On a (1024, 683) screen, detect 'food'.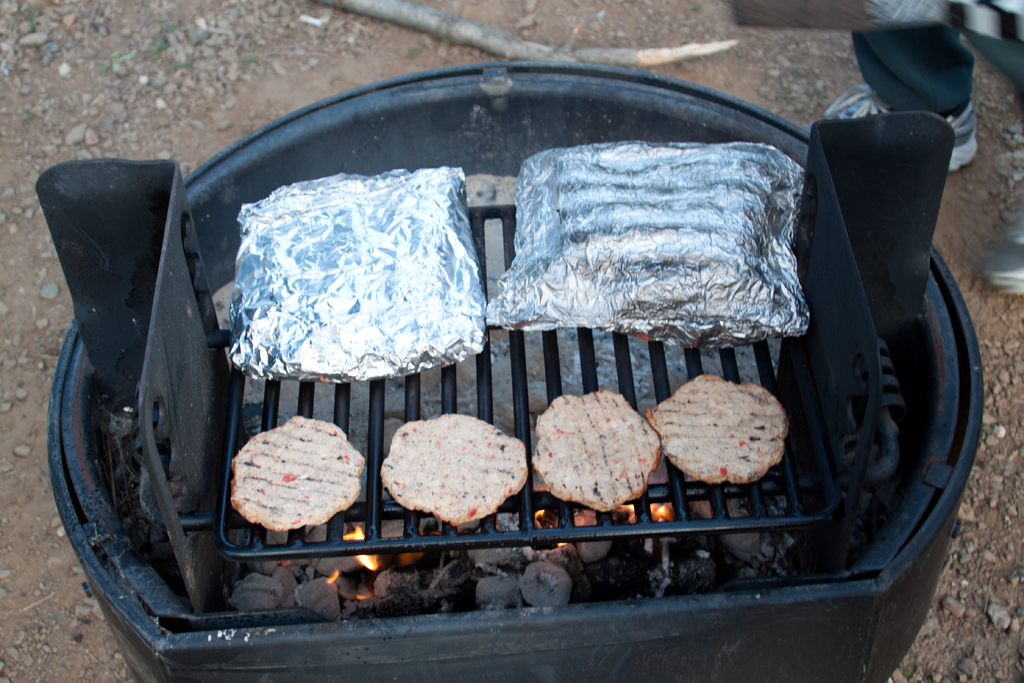
rect(531, 386, 664, 516).
